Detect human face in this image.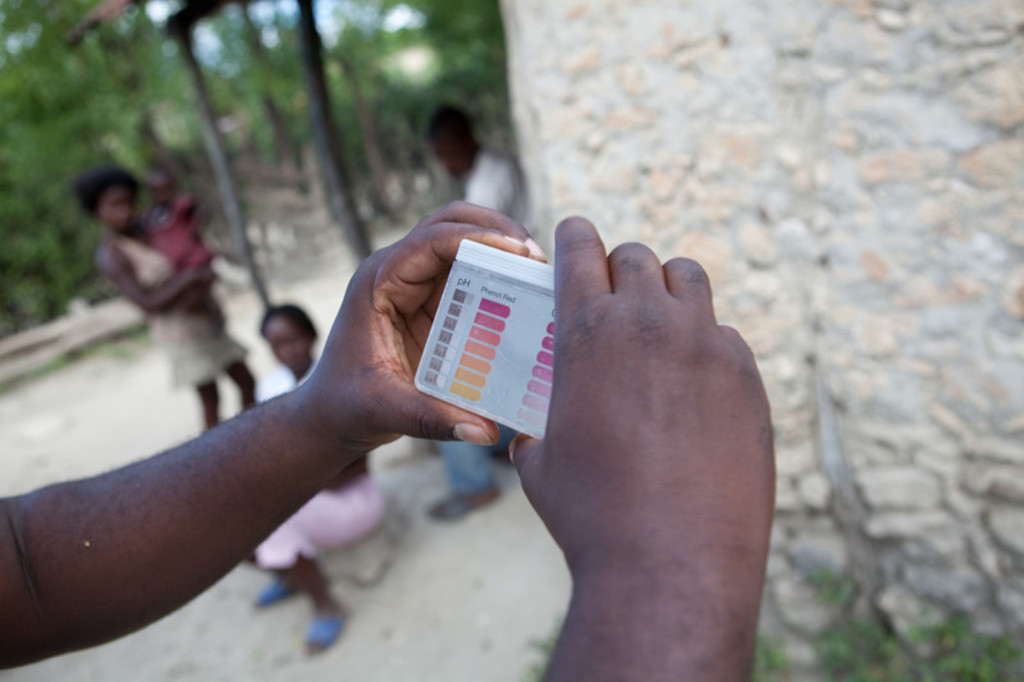
Detection: bbox=(87, 179, 136, 228).
